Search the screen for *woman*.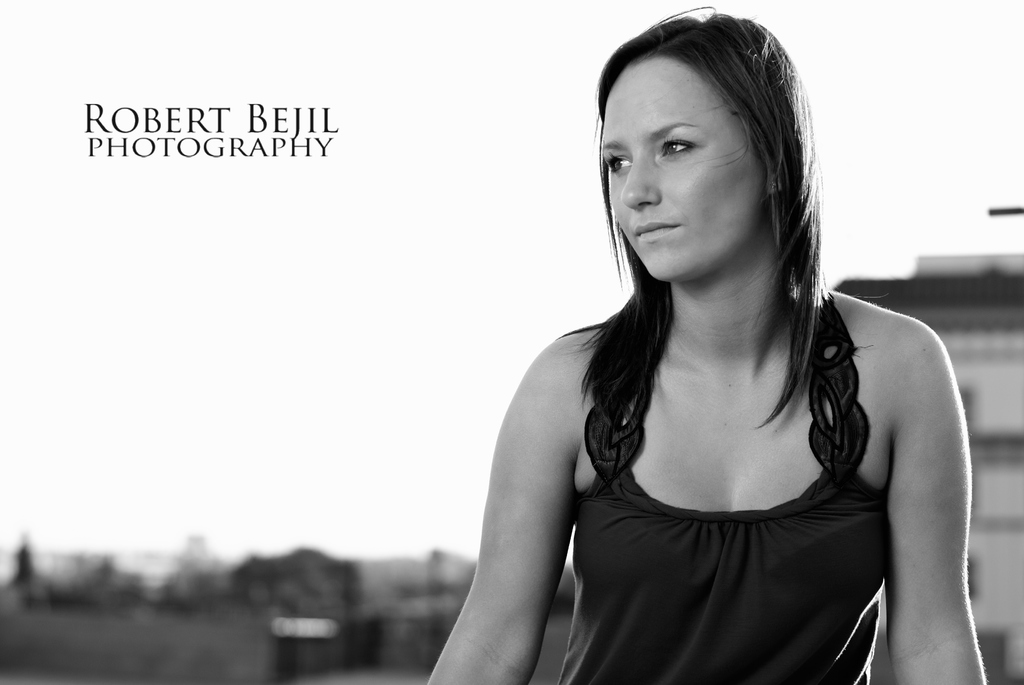
Found at 425 0 955 680.
